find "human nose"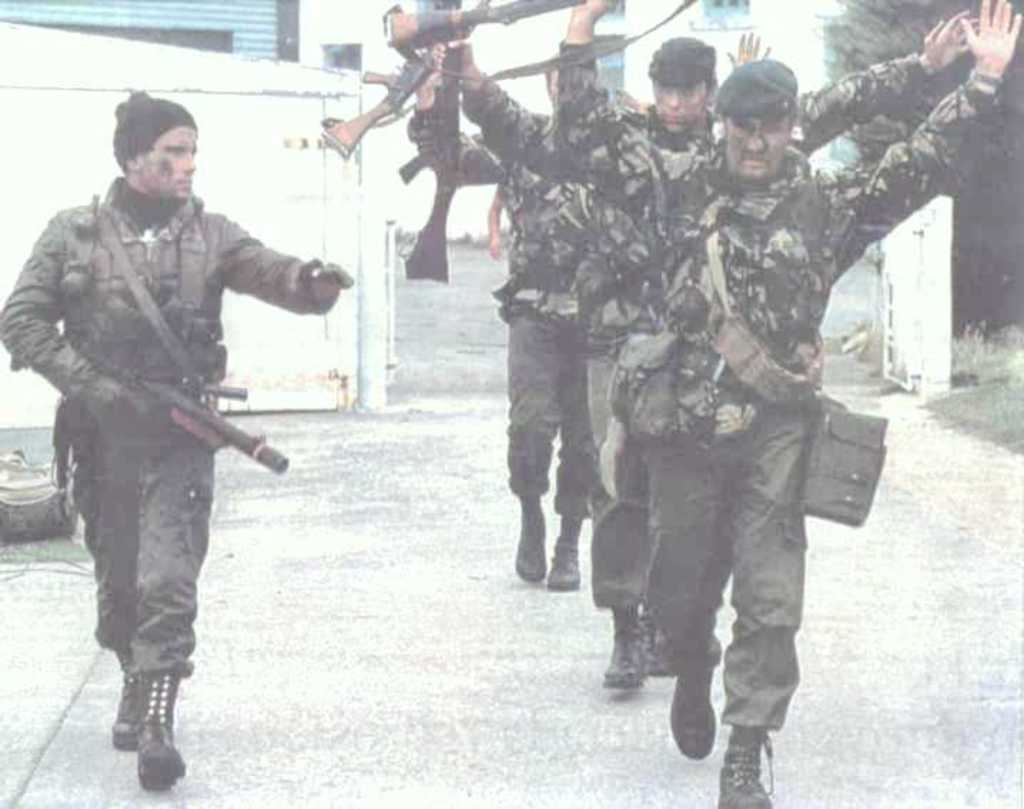
box=[744, 133, 770, 154]
